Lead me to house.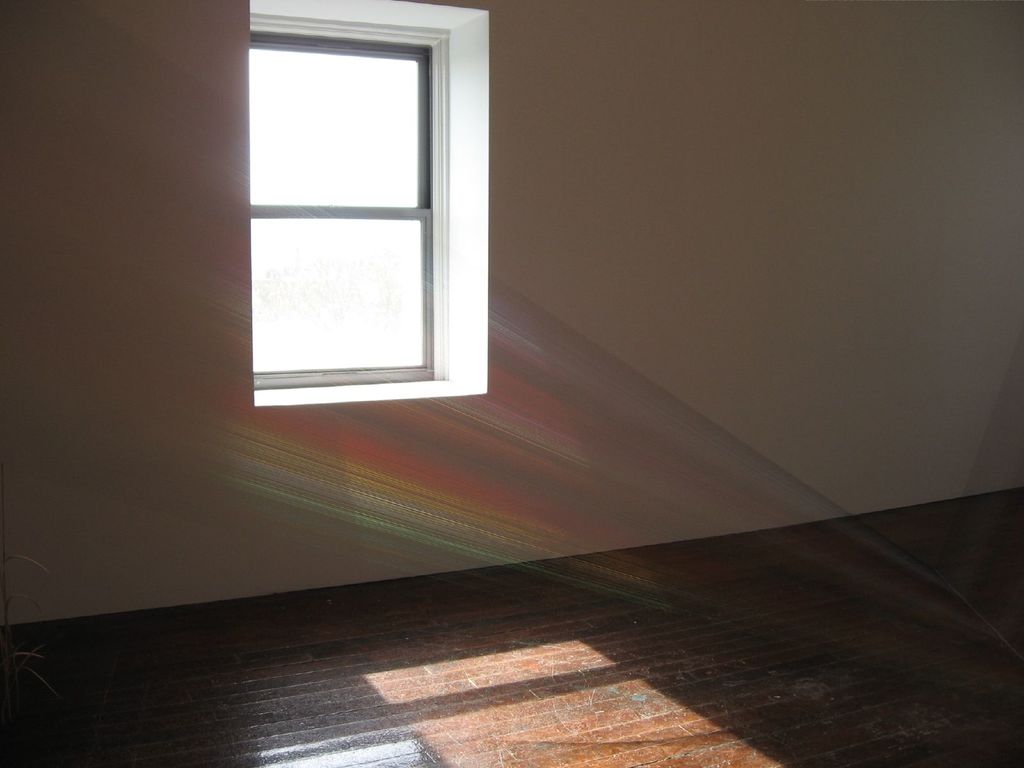
Lead to 0, 0, 1023, 767.
